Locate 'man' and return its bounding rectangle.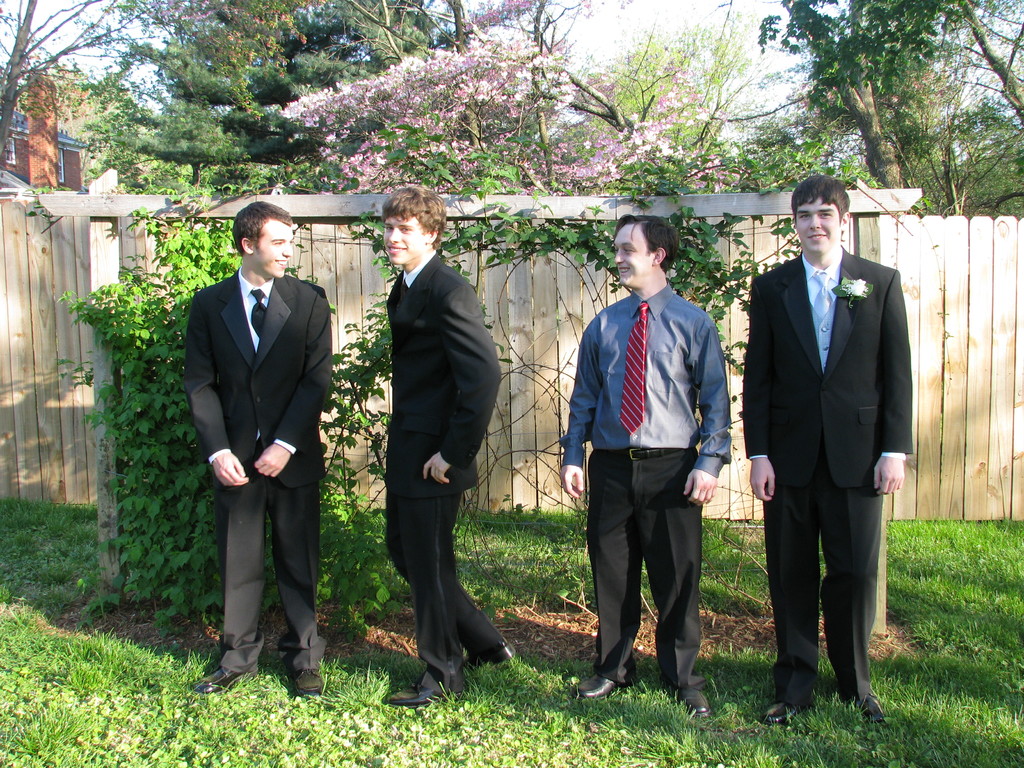
[381,189,502,708].
